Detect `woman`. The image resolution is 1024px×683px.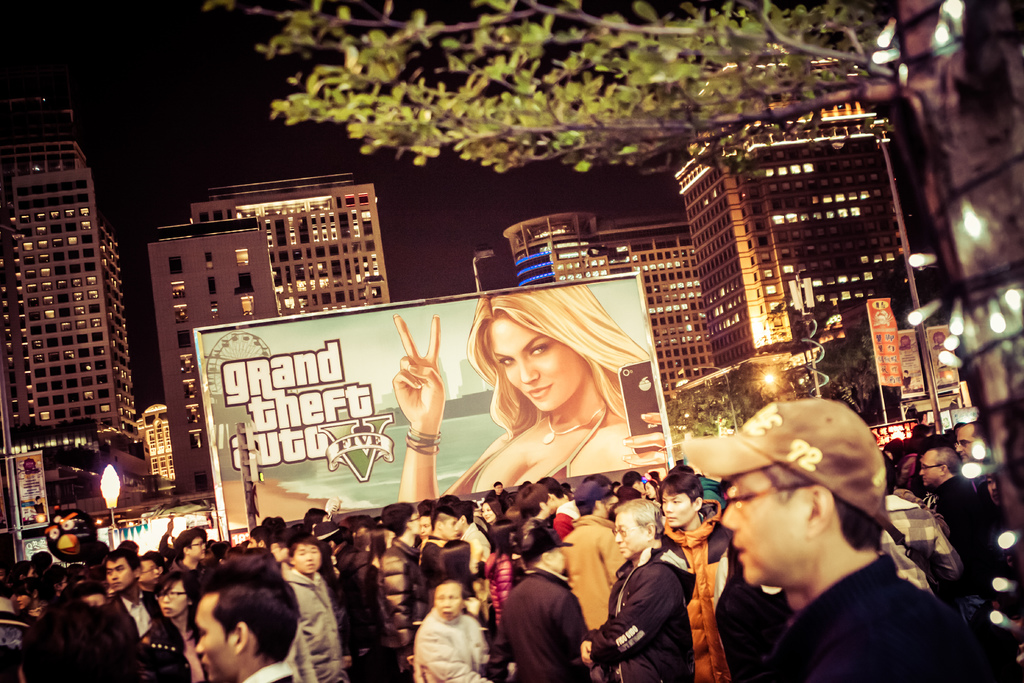
Rect(132, 573, 212, 682).
